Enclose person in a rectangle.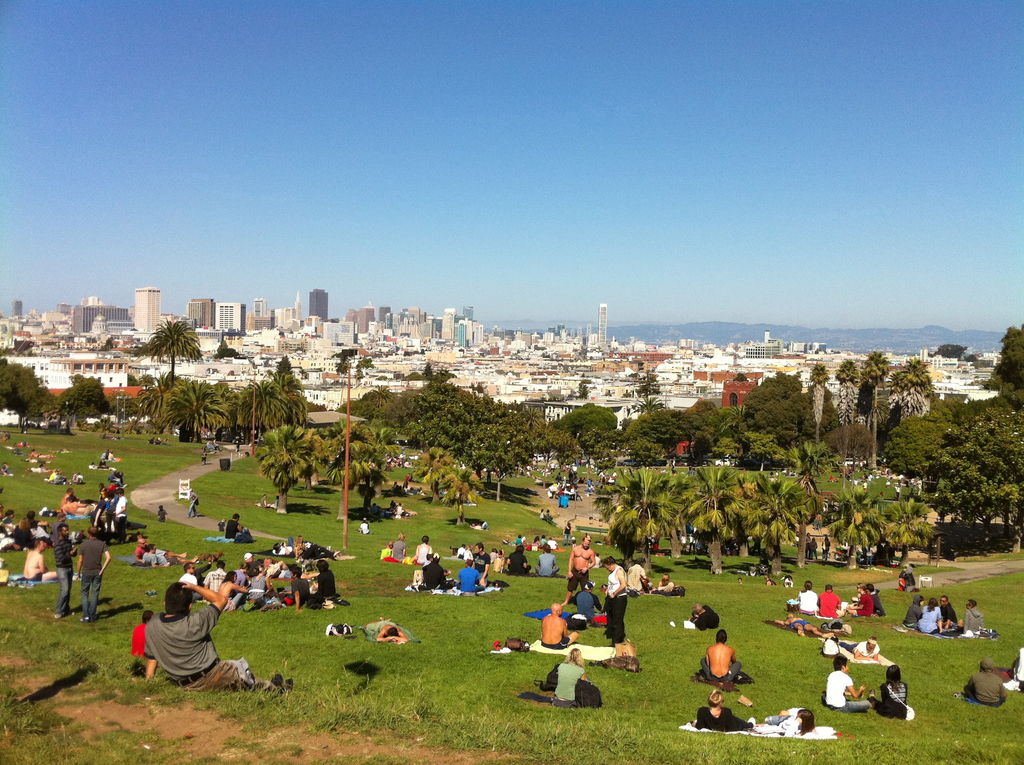
940 597 961 632.
